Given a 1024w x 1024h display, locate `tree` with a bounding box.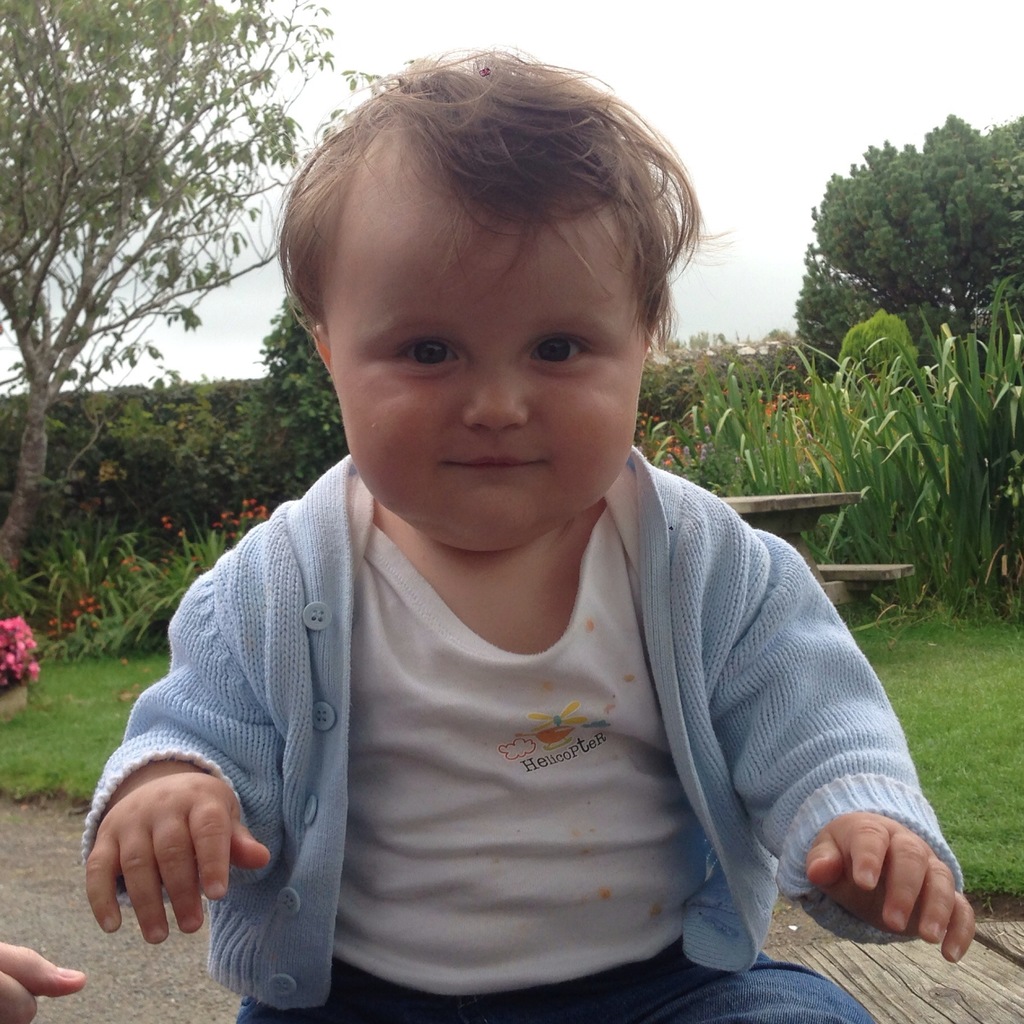
Located: [x1=646, y1=111, x2=1023, y2=614].
